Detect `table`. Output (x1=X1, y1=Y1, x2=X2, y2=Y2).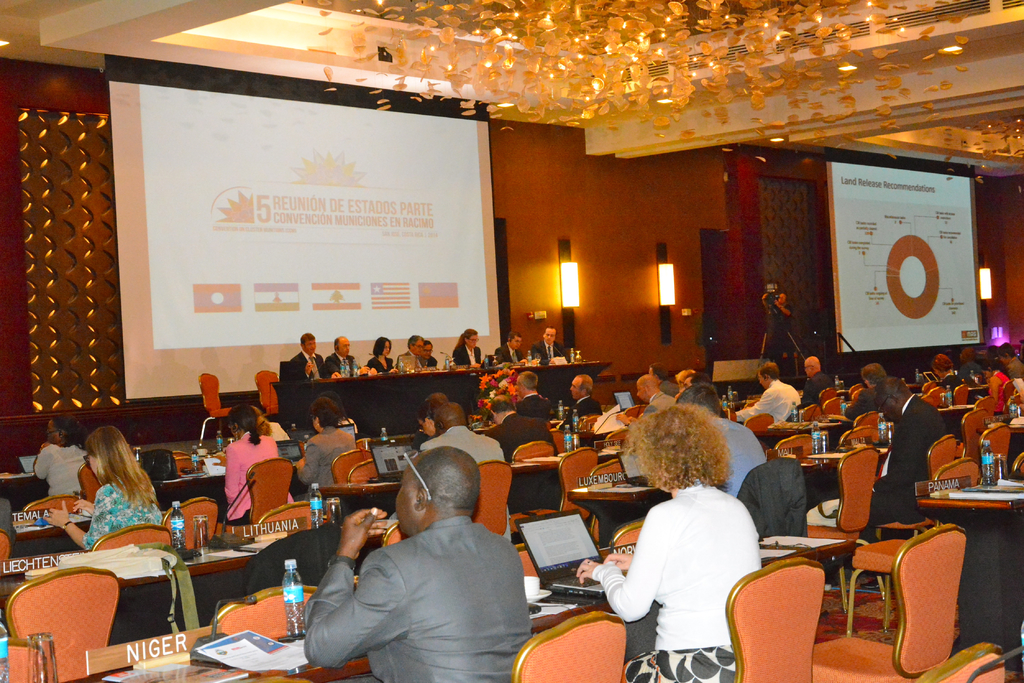
(x1=744, y1=416, x2=836, y2=447).
